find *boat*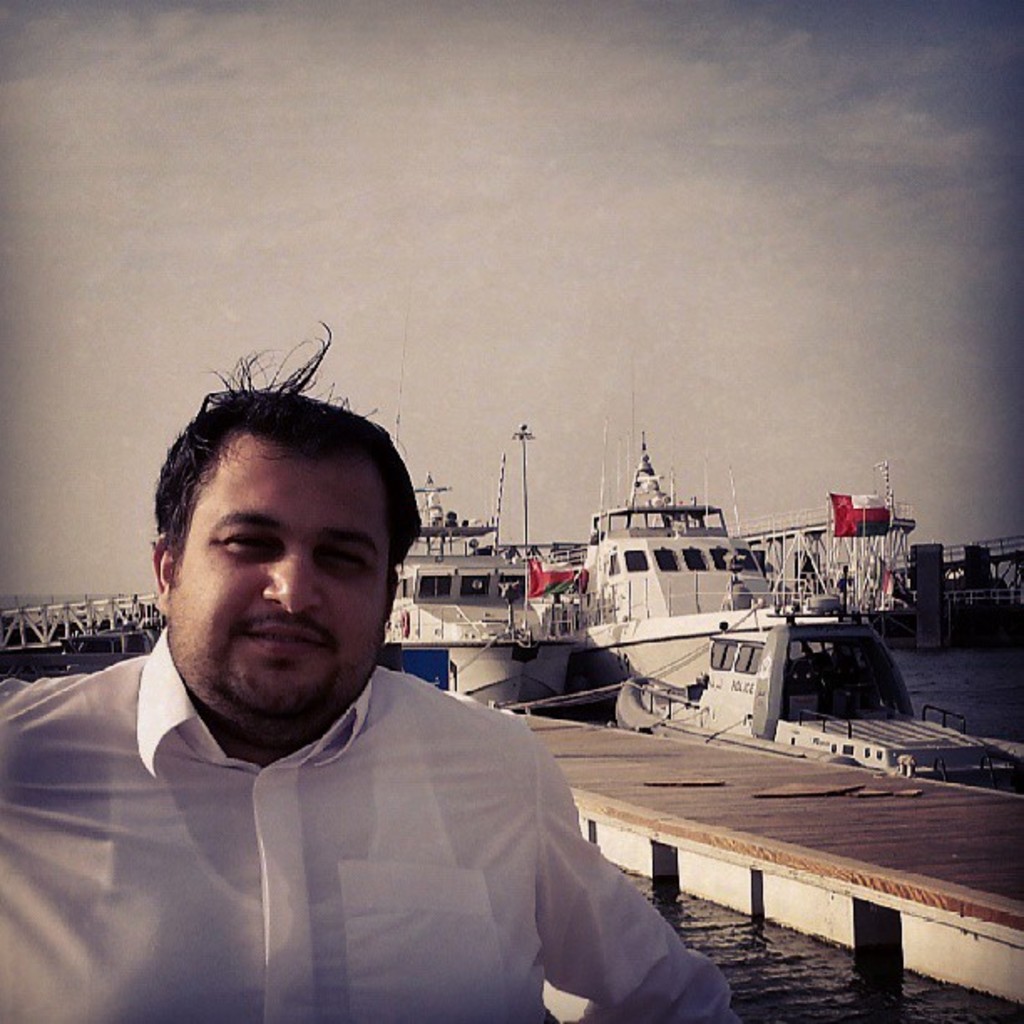
l=550, t=437, r=805, b=723
